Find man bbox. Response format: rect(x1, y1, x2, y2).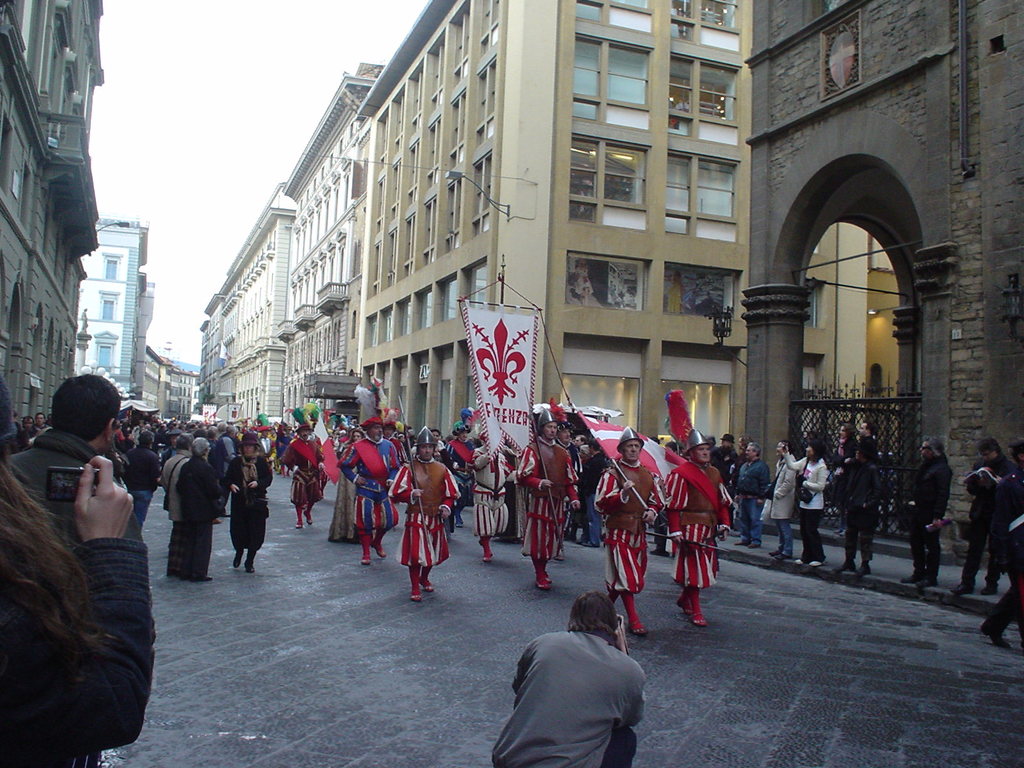
rect(5, 372, 145, 767).
